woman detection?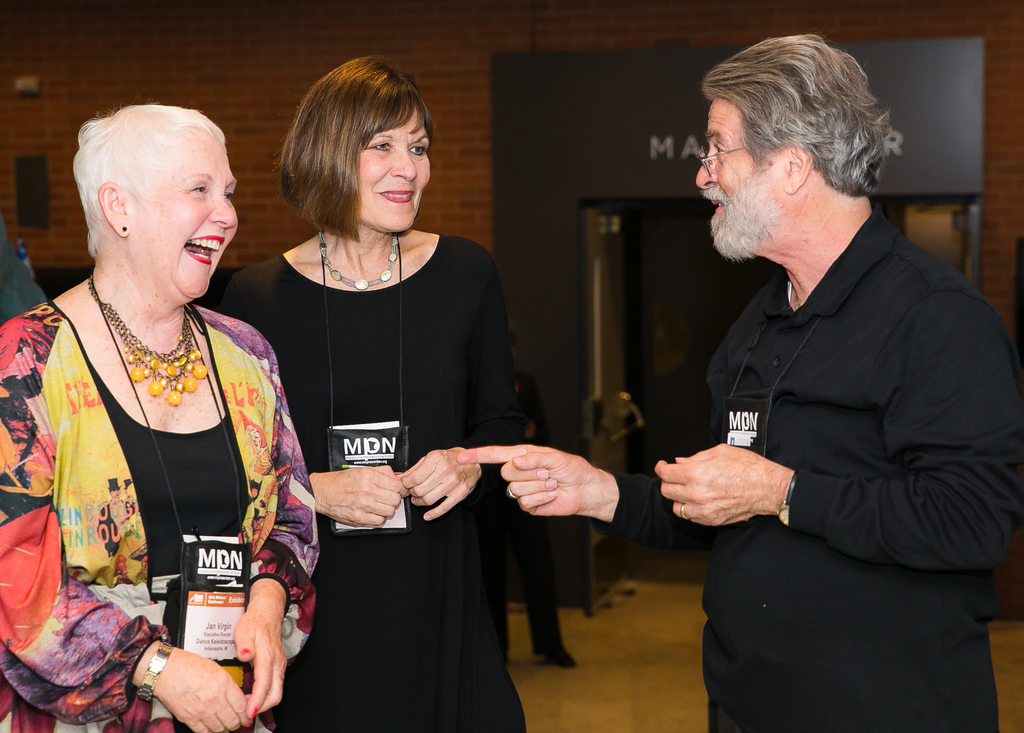
[238, 49, 540, 732]
